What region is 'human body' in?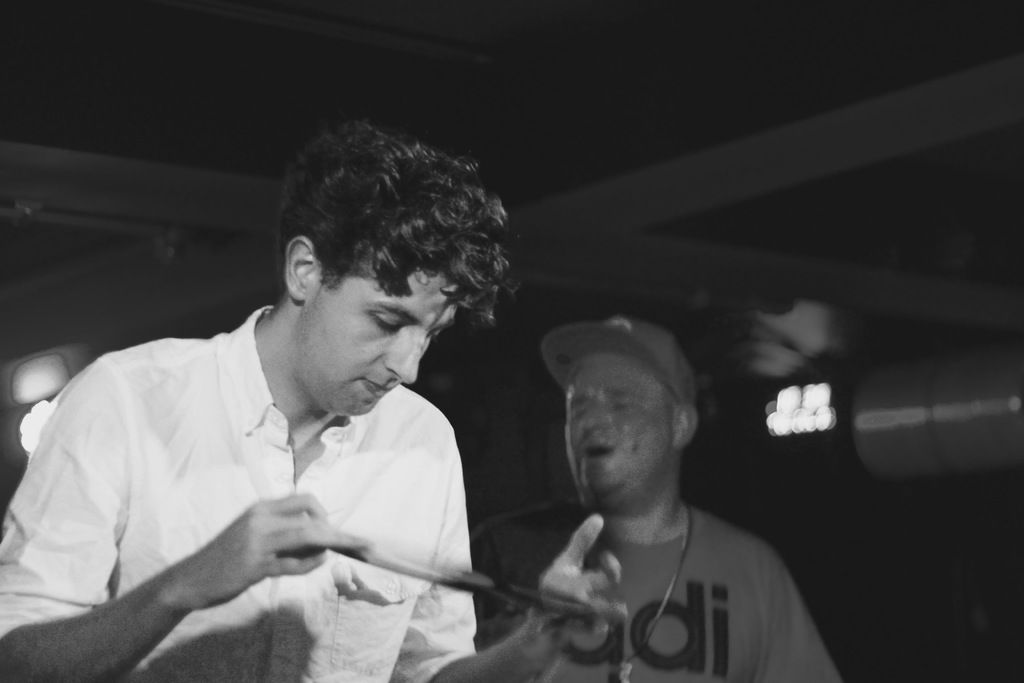
detection(0, 322, 630, 682).
